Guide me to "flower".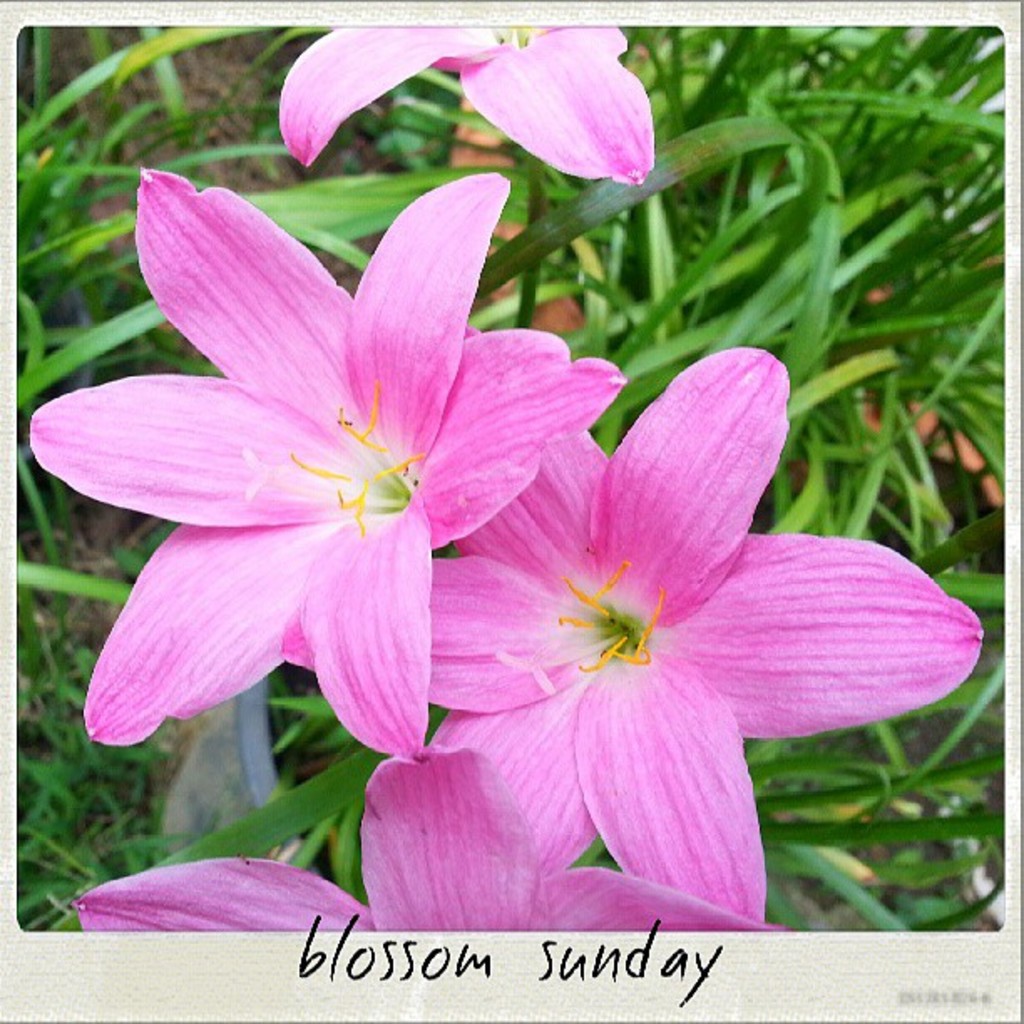
Guidance: 23, 166, 629, 765.
